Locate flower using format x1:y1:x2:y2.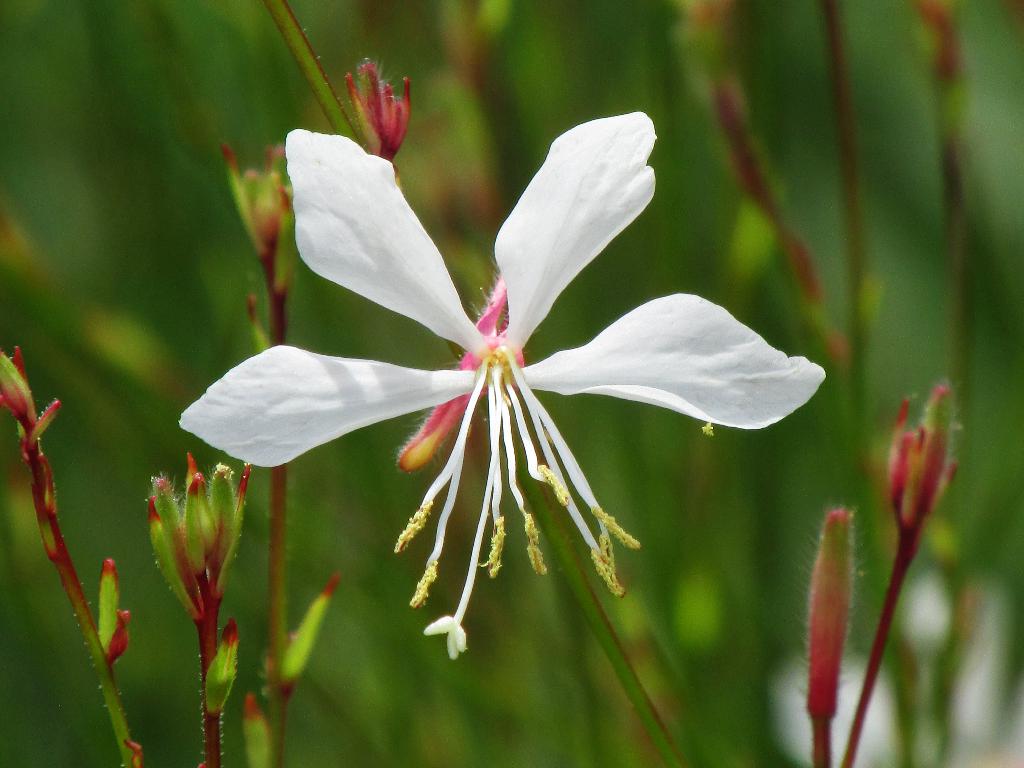
221:147:297:292.
